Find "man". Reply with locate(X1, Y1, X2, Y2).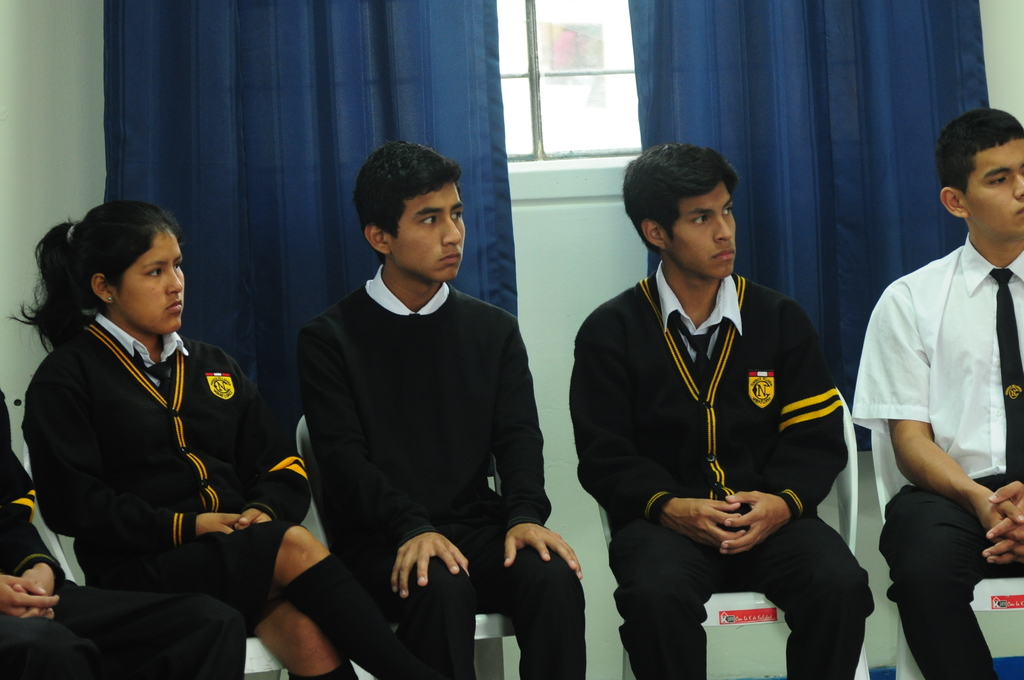
locate(564, 138, 875, 679).
